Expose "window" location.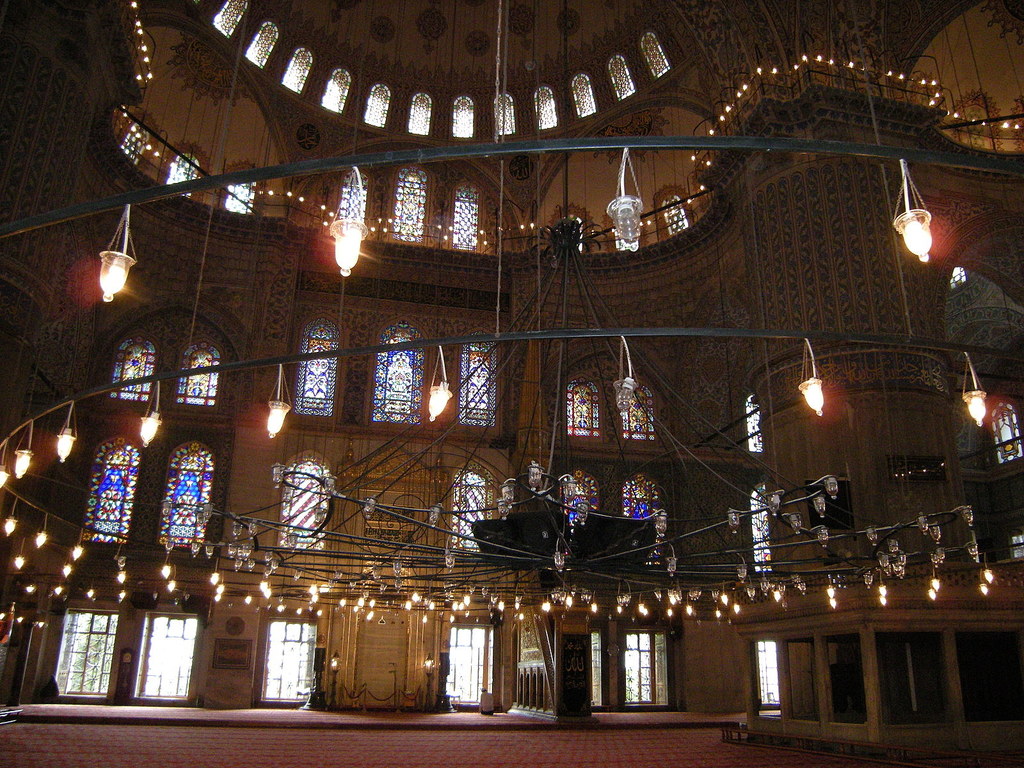
Exposed at crop(269, 449, 334, 557).
